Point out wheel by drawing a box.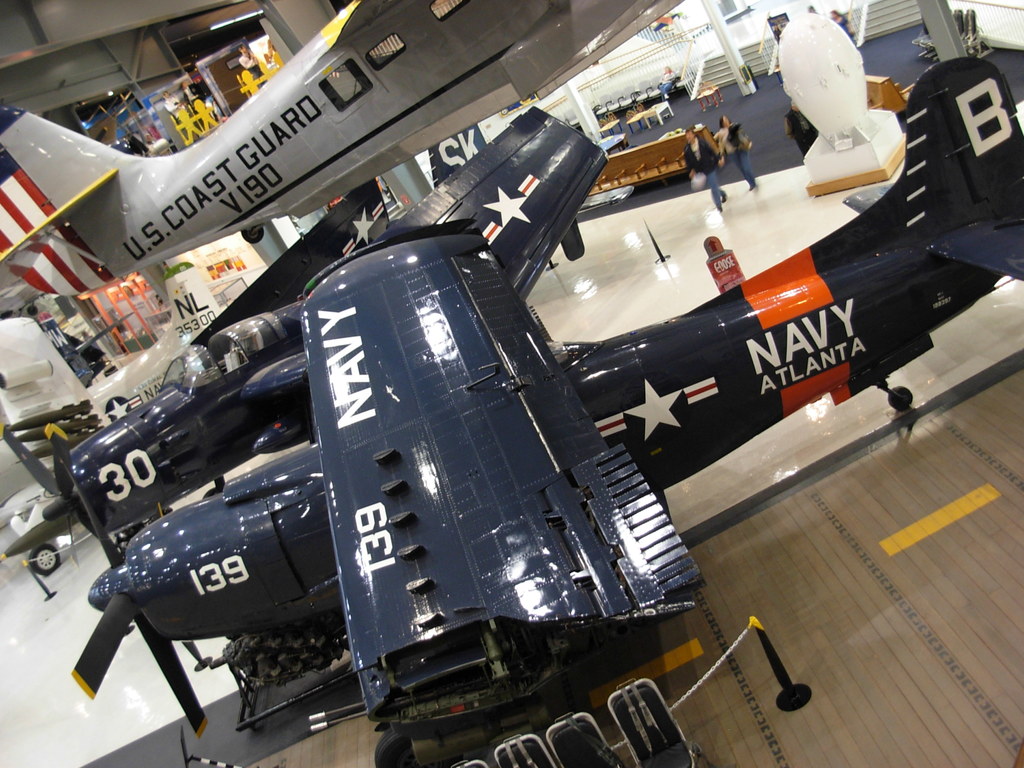
[left=29, top=547, right=62, bottom=575].
